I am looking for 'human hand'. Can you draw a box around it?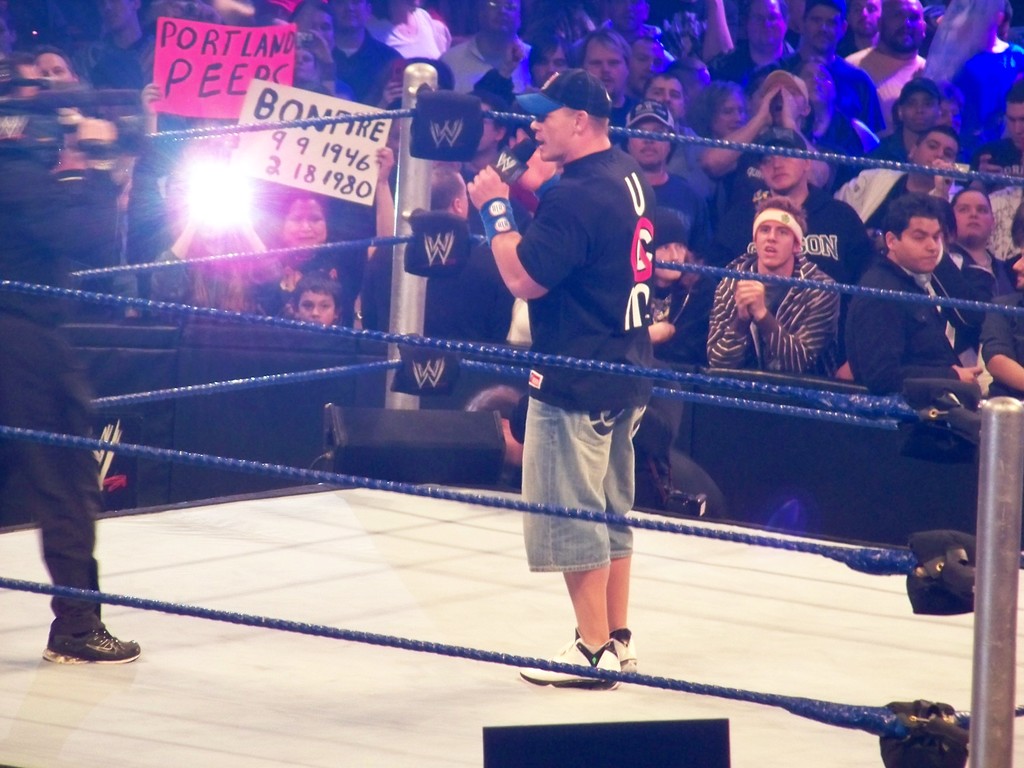
Sure, the bounding box is [759,87,776,129].
